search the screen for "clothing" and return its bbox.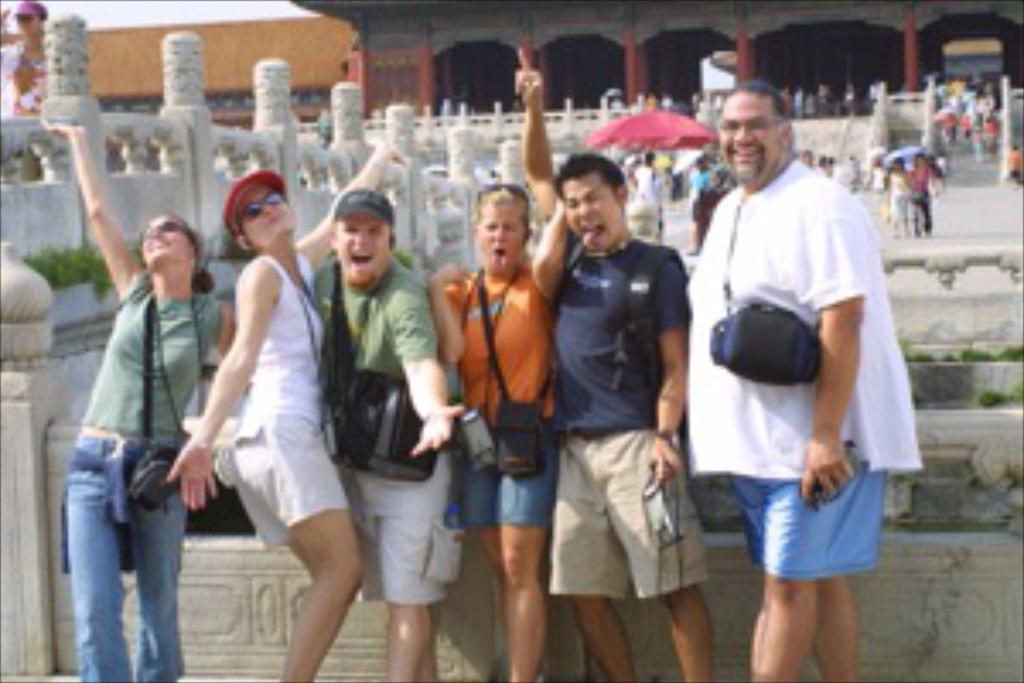
Found: select_region(65, 266, 225, 680).
